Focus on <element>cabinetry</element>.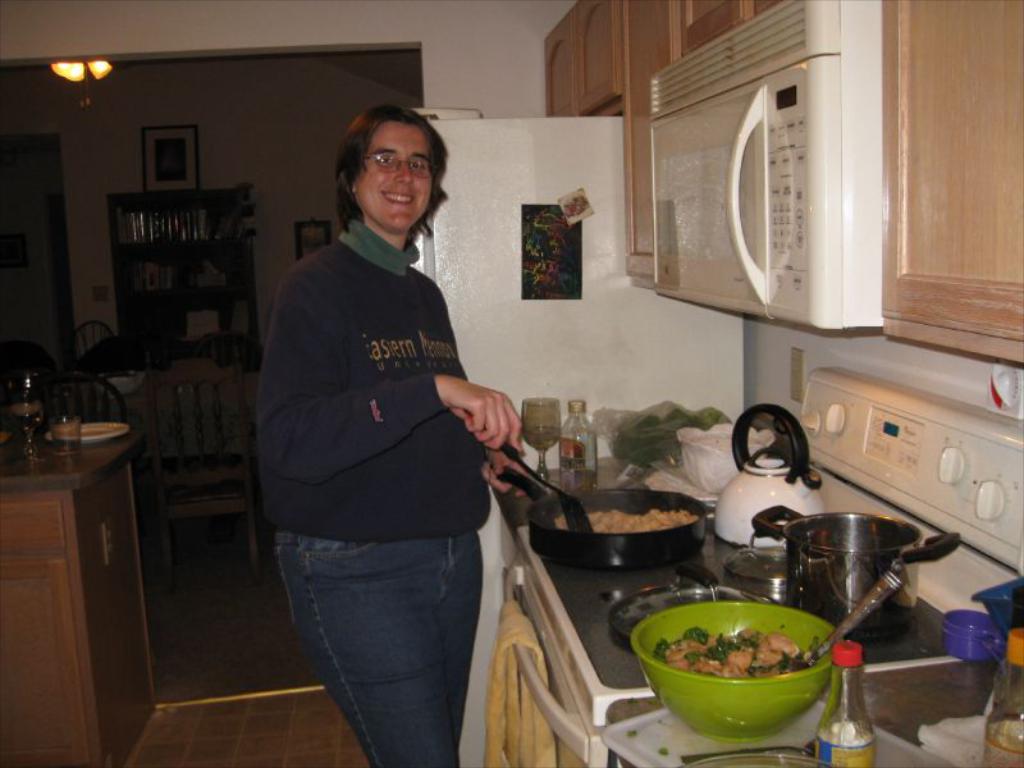
Focused at Rect(585, 0, 636, 119).
